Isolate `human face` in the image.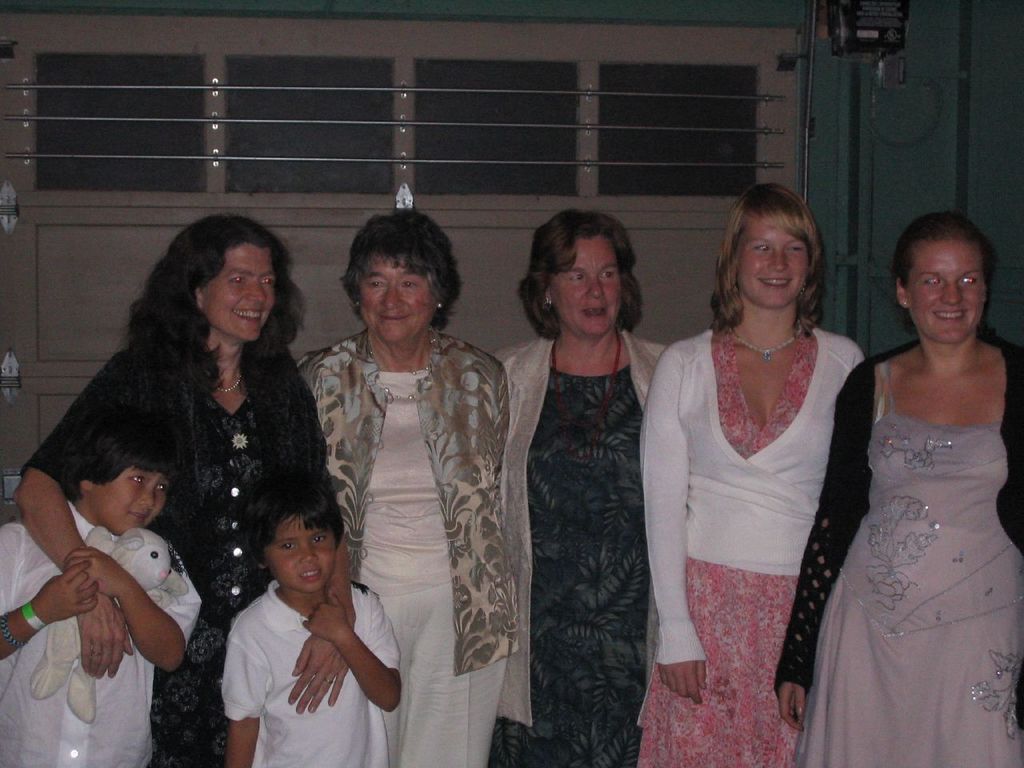
Isolated region: bbox=(263, 518, 335, 594).
